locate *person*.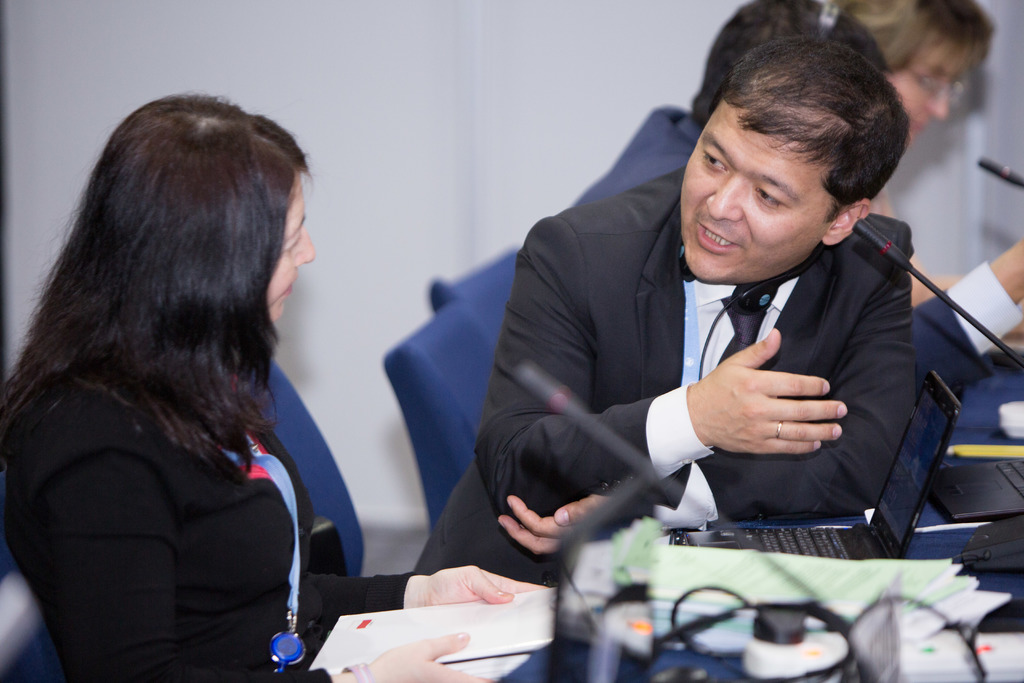
Bounding box: crop(413, 38, 919, 593).
